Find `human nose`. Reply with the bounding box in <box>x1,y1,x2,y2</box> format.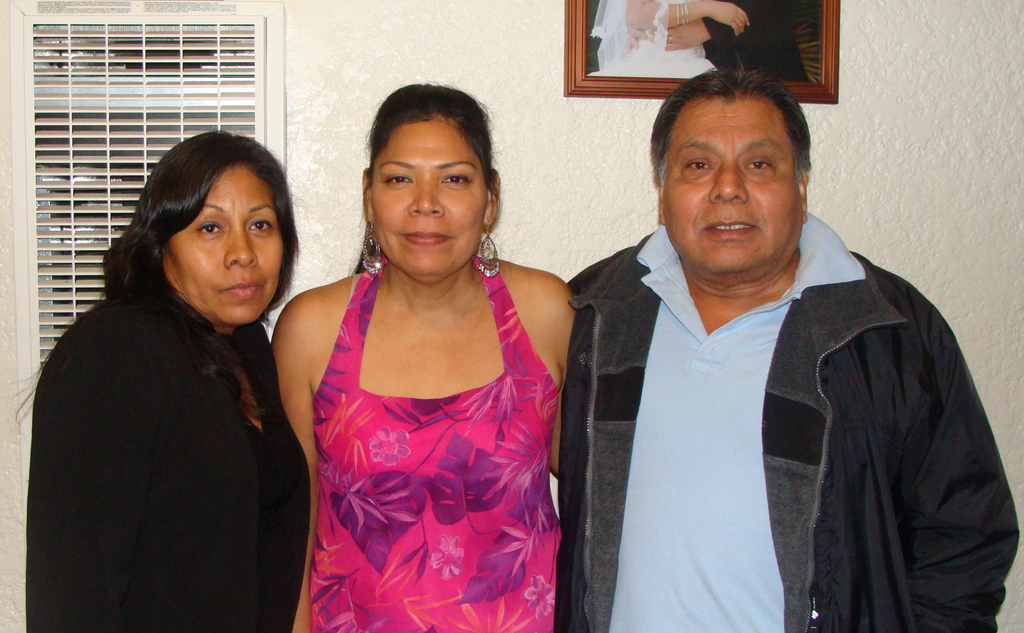
<box>406,174,447,218</box>.
